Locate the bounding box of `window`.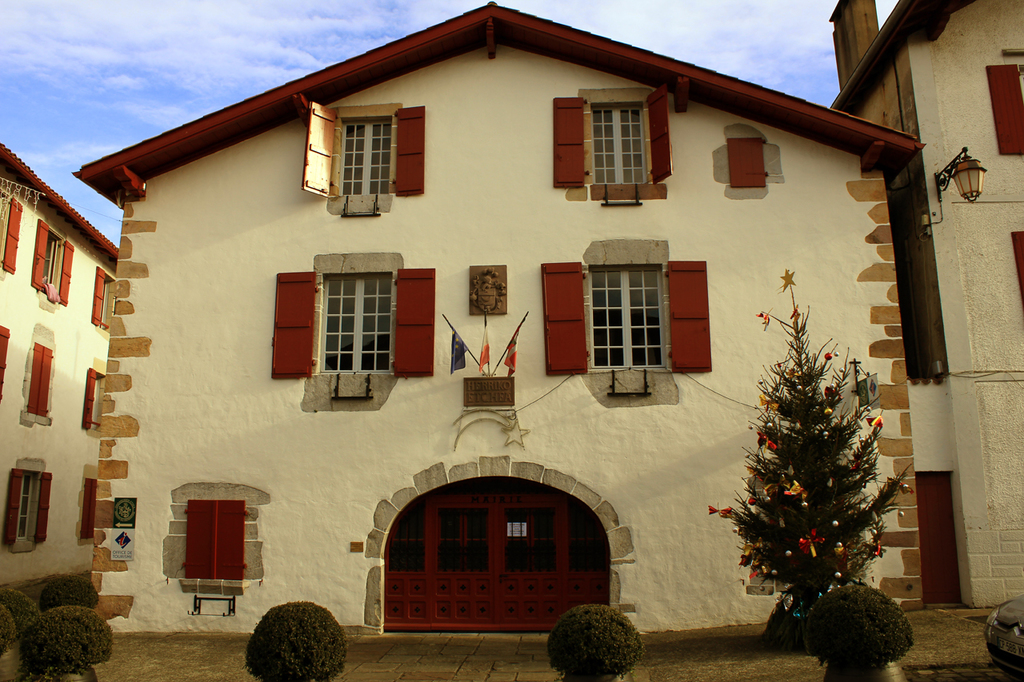
Bounding box: <region>92, 265, 122, 329</region>.
